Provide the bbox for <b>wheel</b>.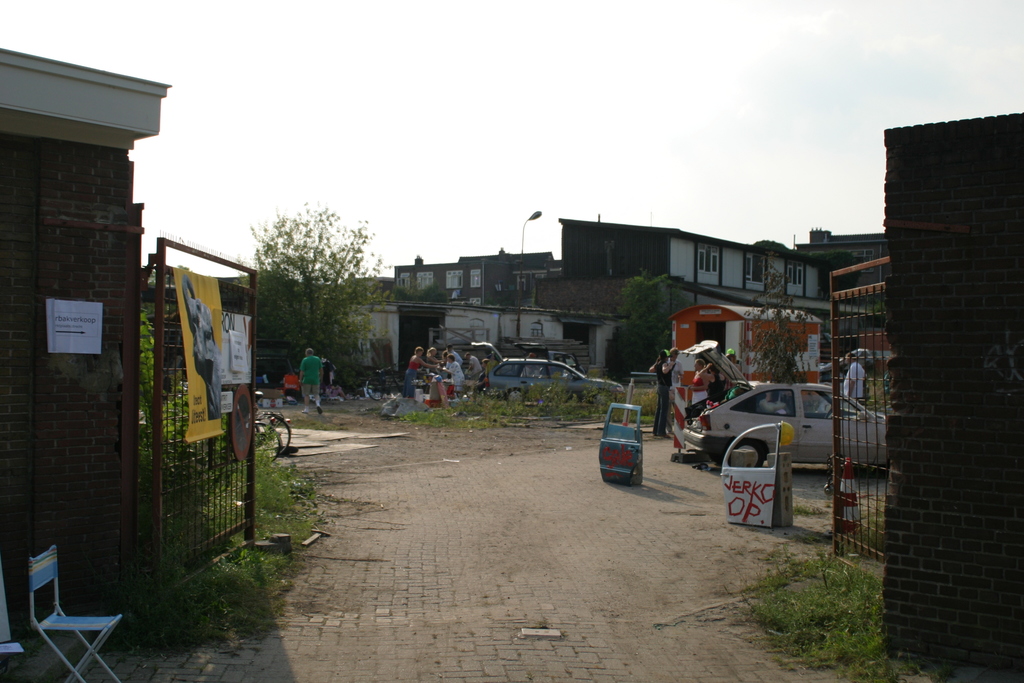
(366, 378, 381, 399).
